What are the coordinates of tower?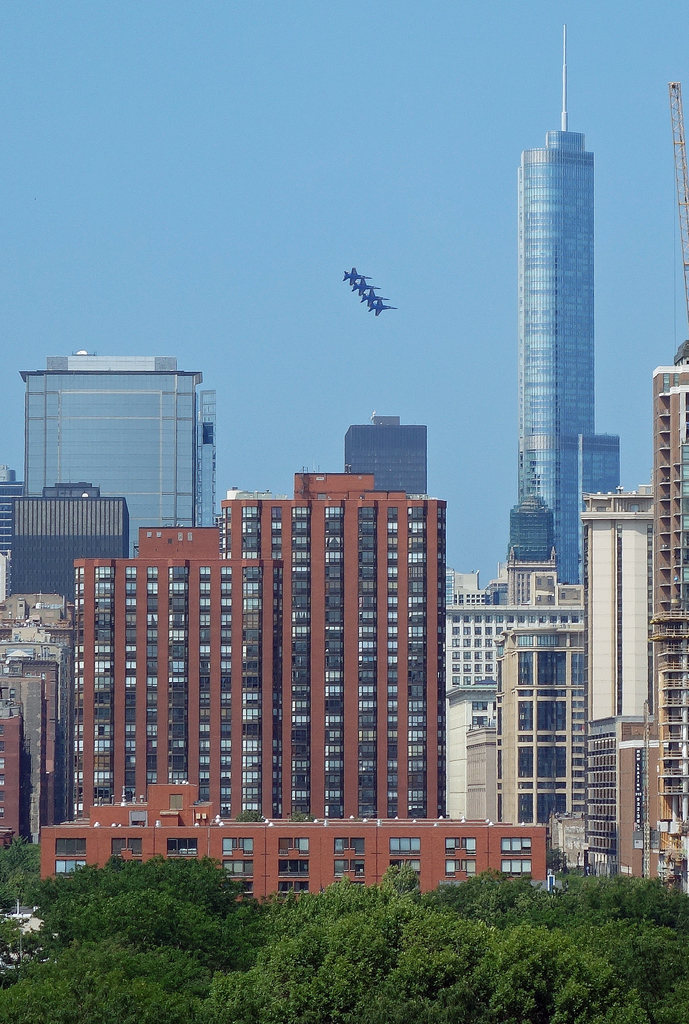
rect(15, 348, 226, 528).
